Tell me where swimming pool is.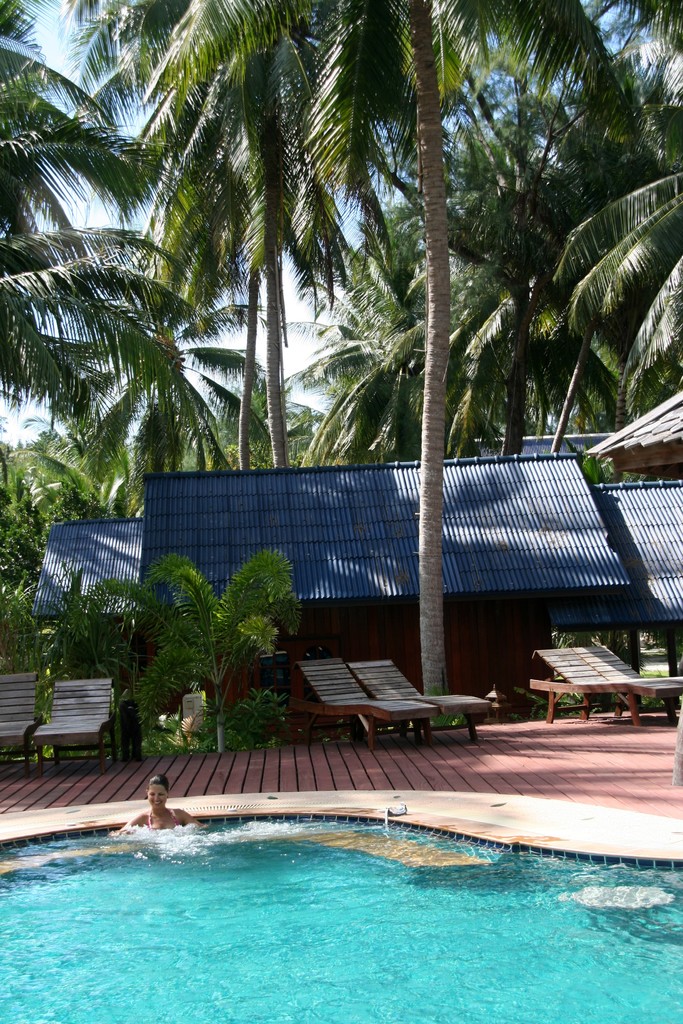
swimming pool is at 0,805,682,1023.
